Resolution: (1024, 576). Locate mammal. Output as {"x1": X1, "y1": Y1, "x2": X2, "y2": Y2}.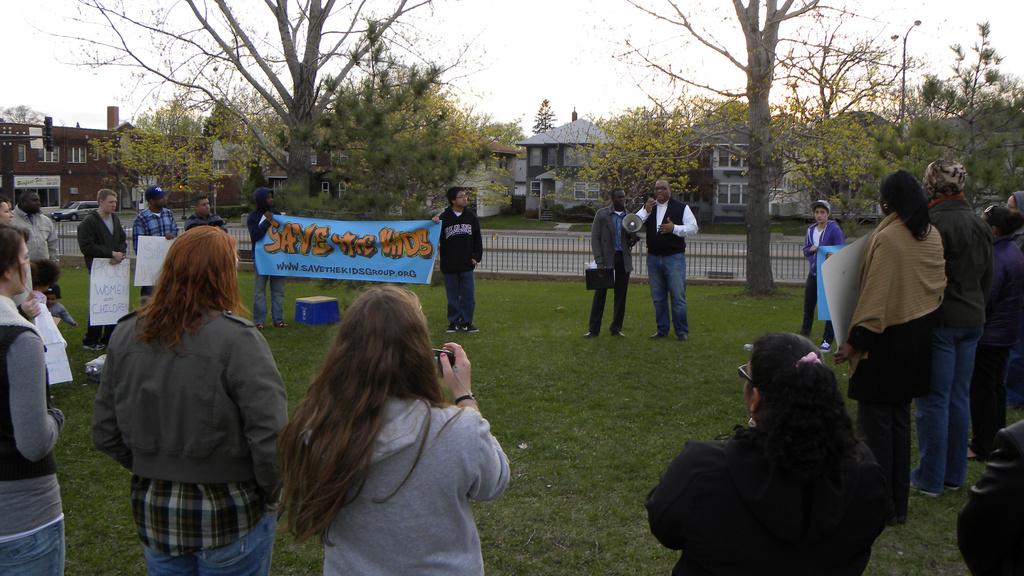
{"x1": 0, "y1": 217, "x2": 65, "y2": 573}.
